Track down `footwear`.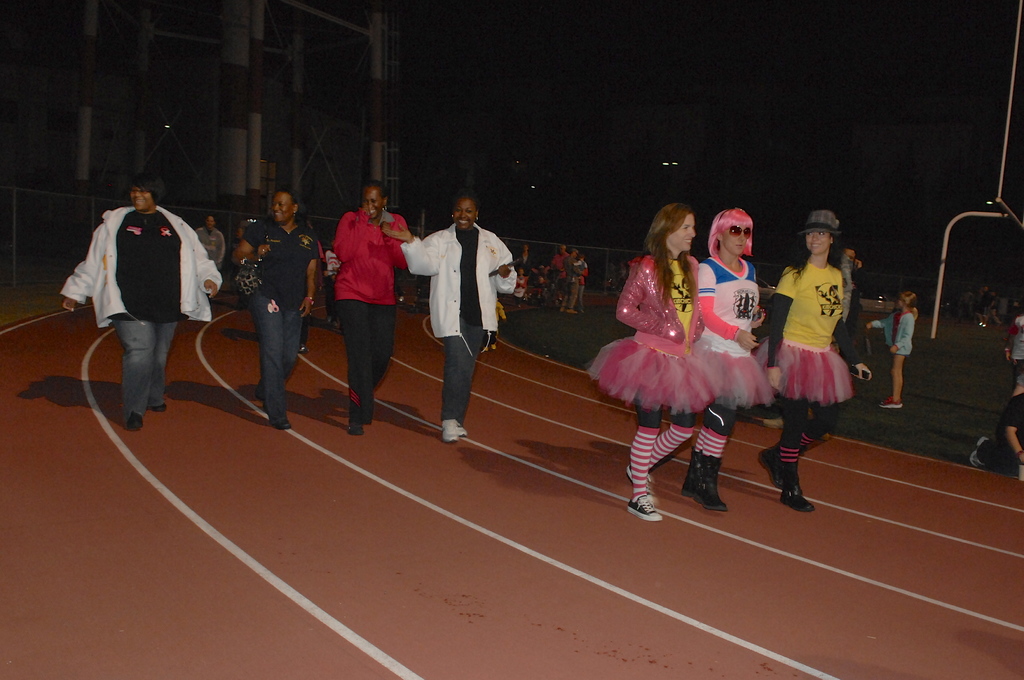
Tracked to (150, 401, 168, 414).
